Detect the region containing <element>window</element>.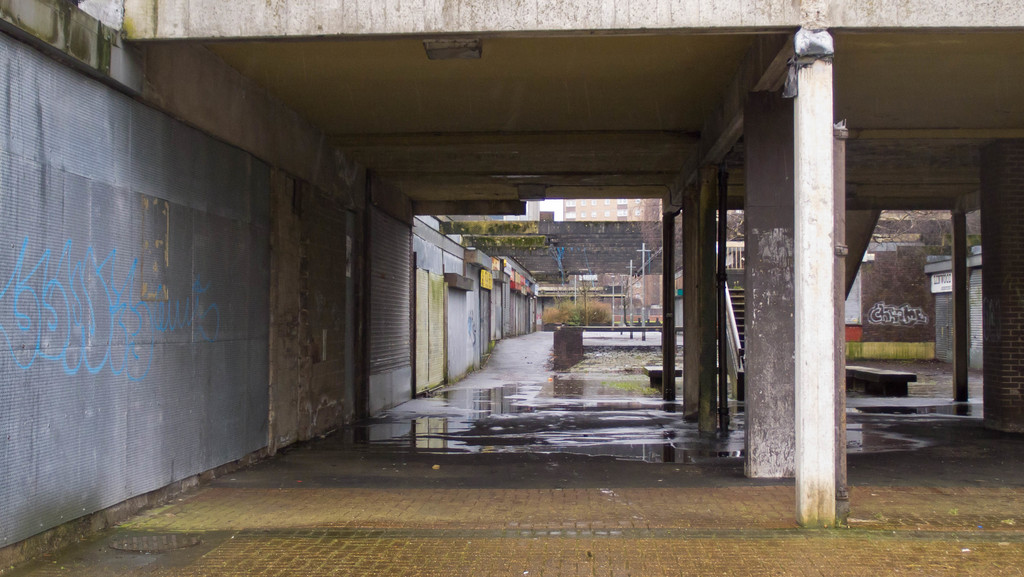
l=616, t=200, r=626, b=204.
